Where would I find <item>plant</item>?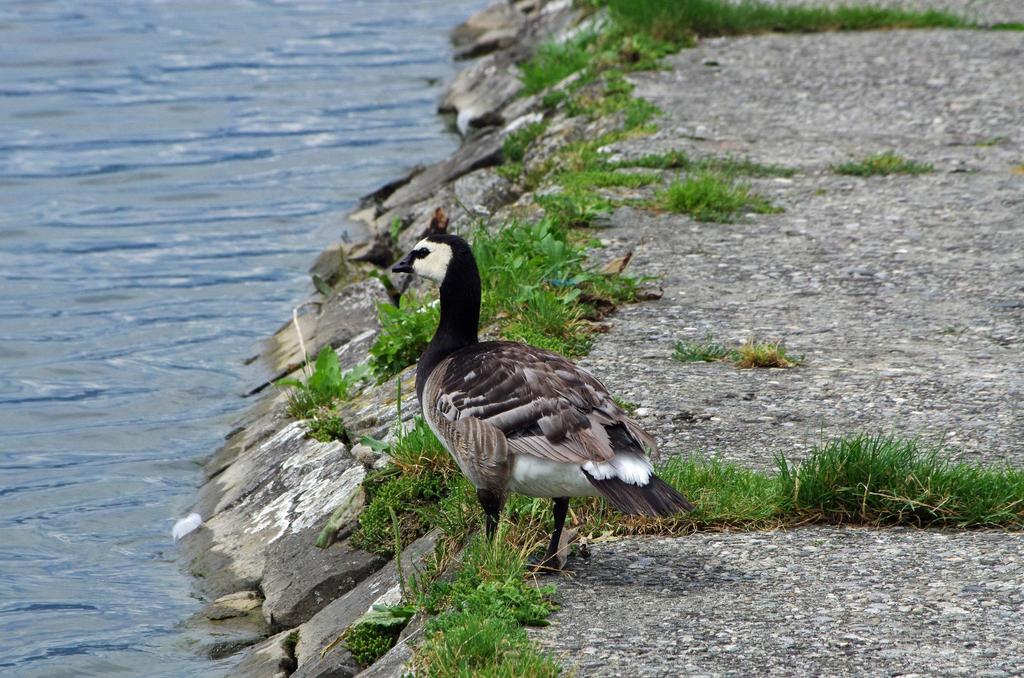
At l=657, t=173, r=776, b=223.
